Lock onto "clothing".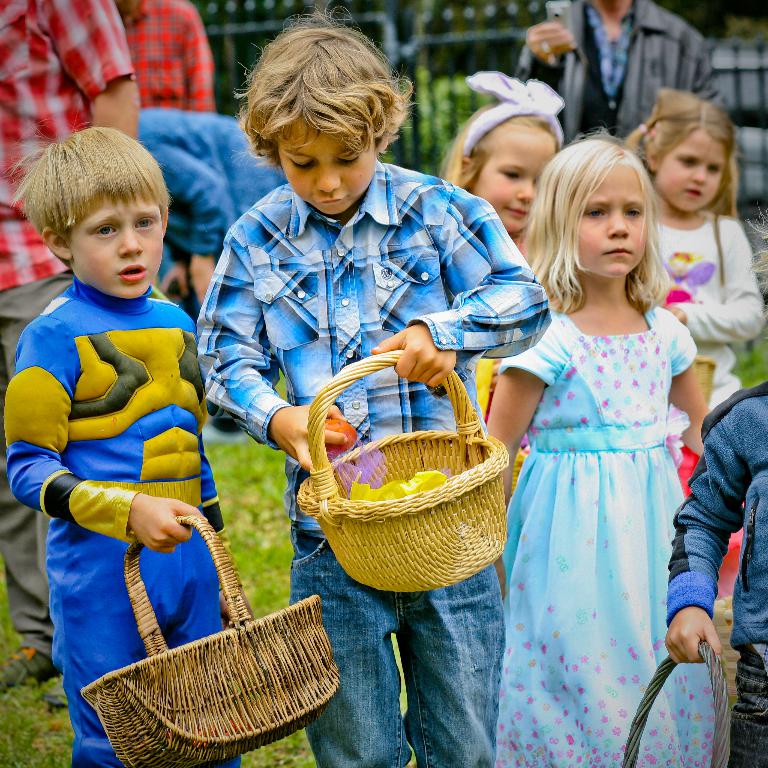
Locked: box=[501, 0, 724, 164].
